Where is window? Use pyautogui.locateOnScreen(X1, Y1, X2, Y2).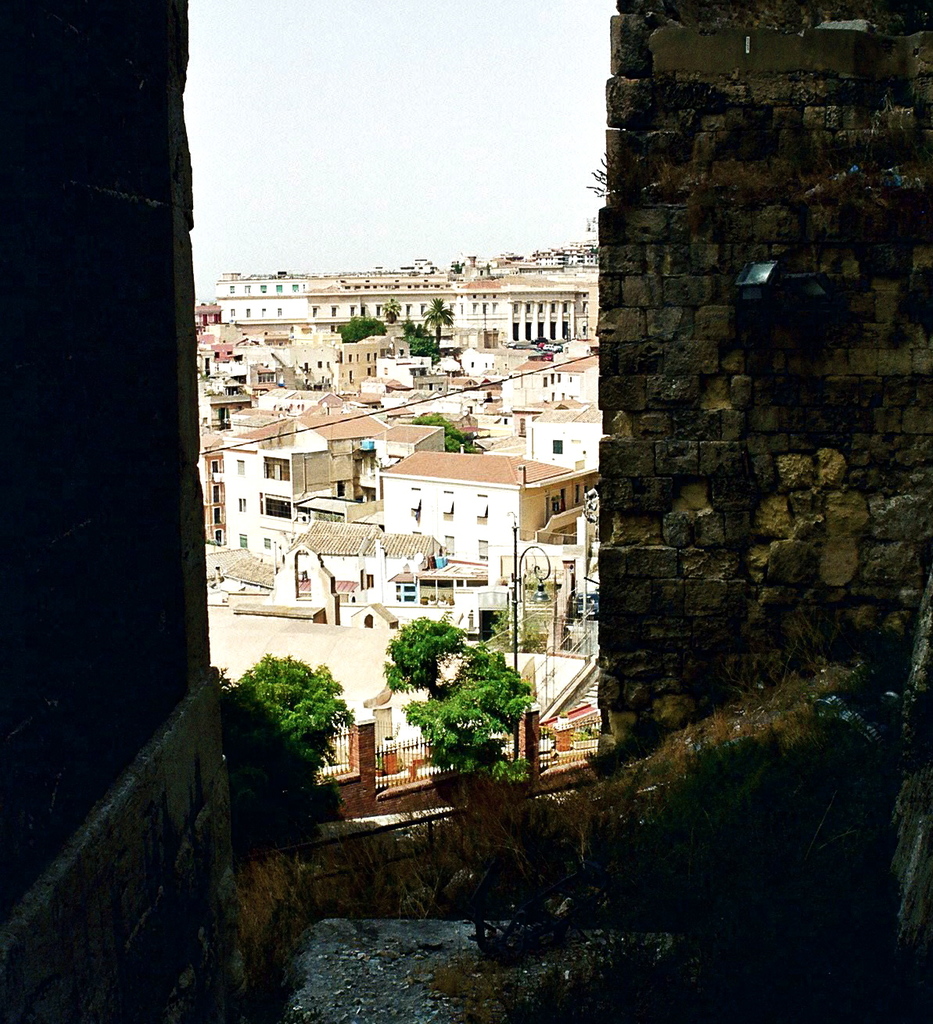
pyautogui.locateOnScreen(563, 303, 569, 314).
